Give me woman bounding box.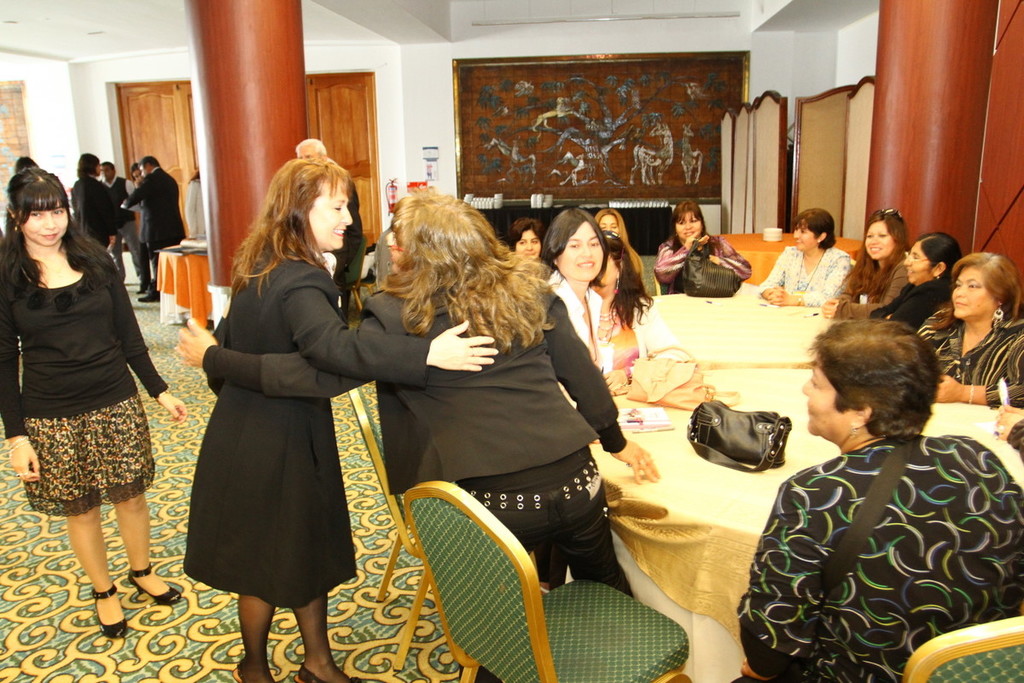
[left=649, top=193, right=748, bottom=289].
